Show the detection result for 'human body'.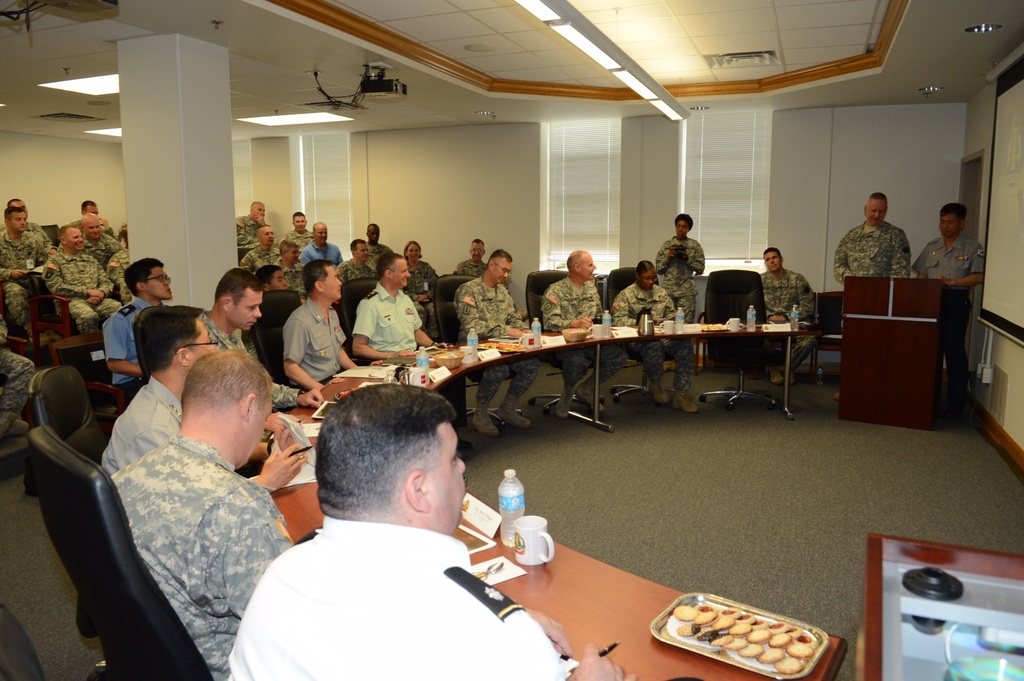
left=644, top=211, right=711, bottom=400.
